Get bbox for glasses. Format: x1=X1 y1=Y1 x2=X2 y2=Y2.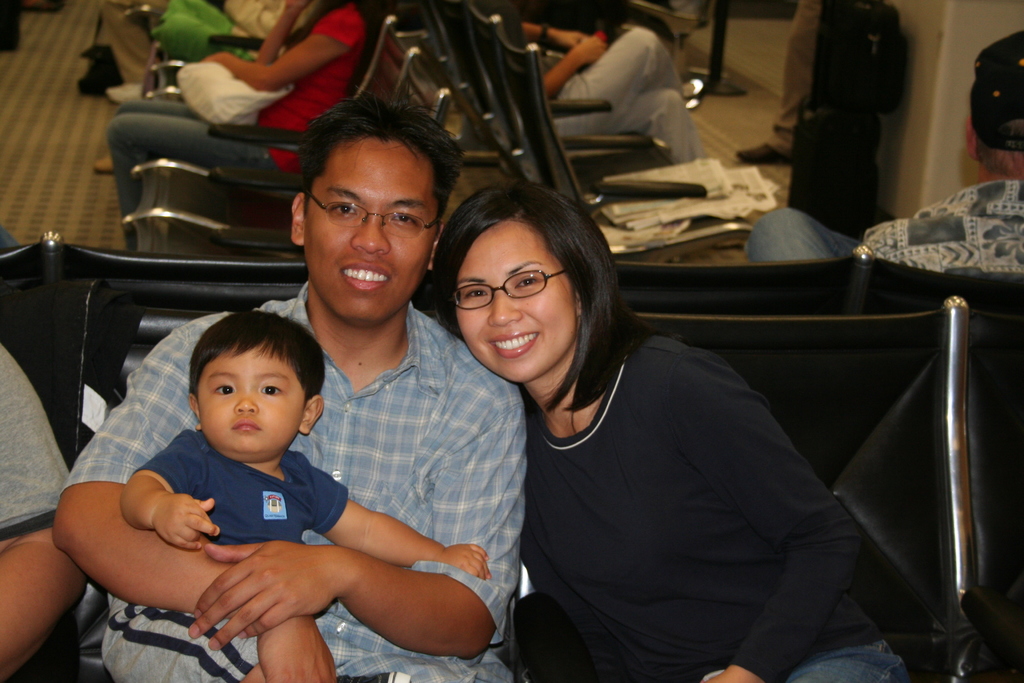
x1=305 y1=192 x2=437 y2=240.
